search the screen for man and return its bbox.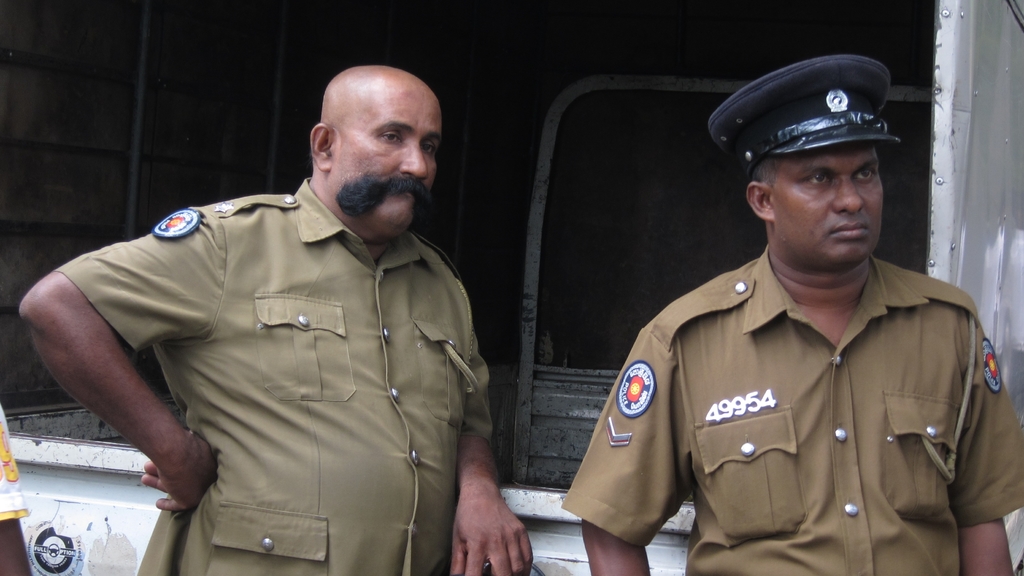
Found: rect(15, 65, 534, 575).
